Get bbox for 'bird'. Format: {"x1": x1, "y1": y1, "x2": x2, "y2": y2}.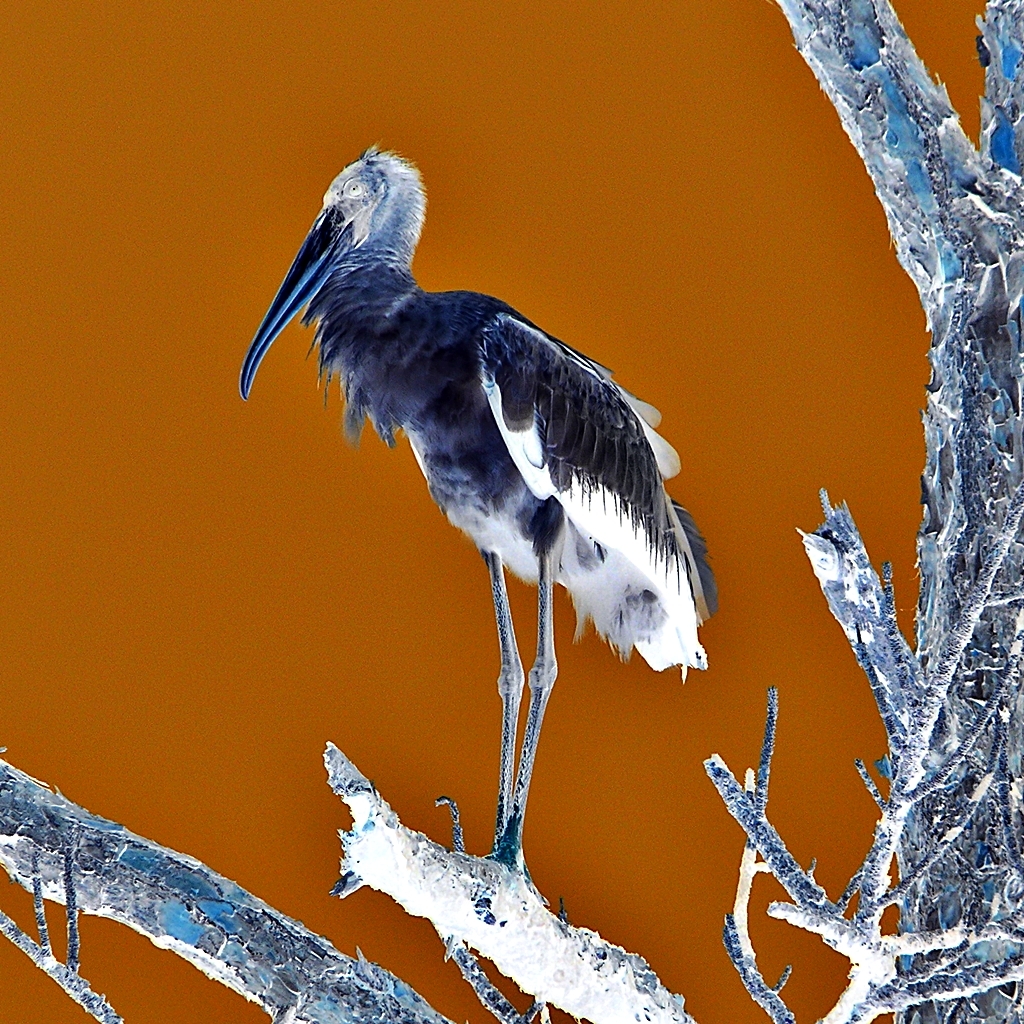
{"x1": 233, "y1": 170, "x2": 722, "y2": 875}.
